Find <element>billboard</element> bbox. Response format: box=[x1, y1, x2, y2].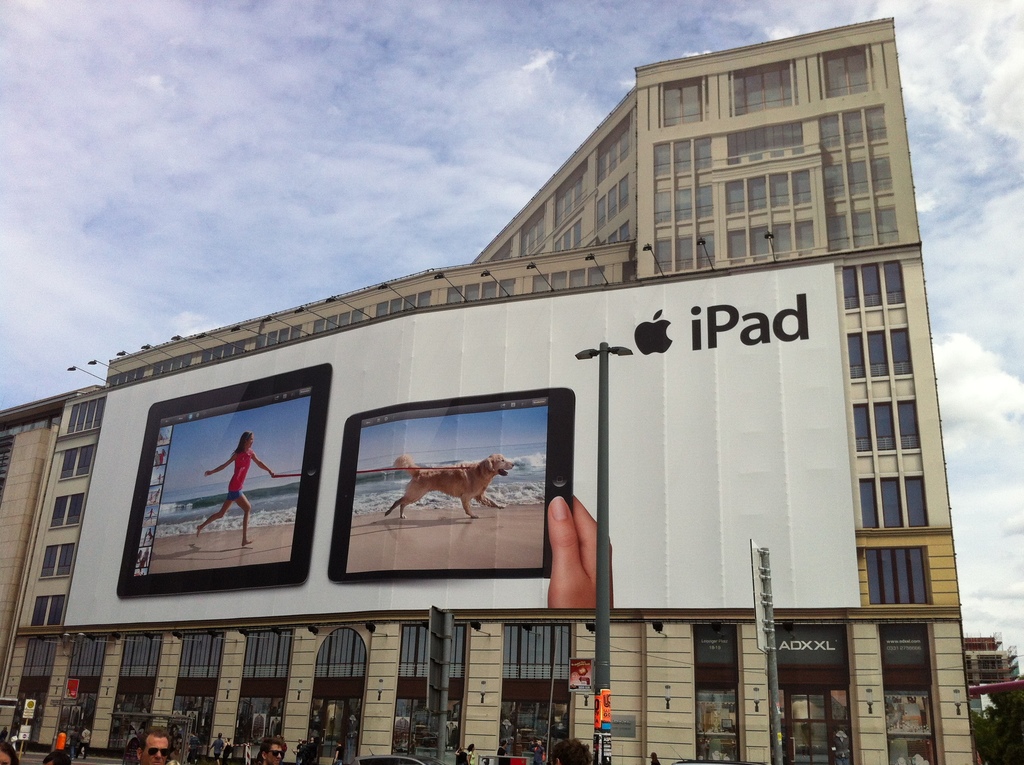
box=[64, 292, 851, 626].
